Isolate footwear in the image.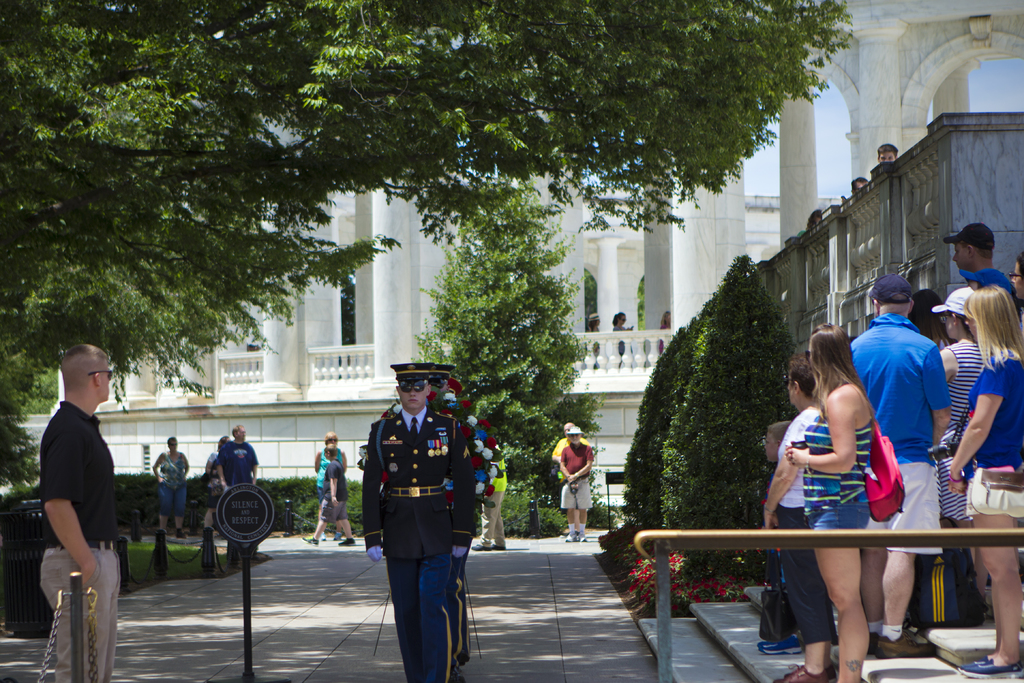
Isolated region: <box>579,532,587,541</box>.
